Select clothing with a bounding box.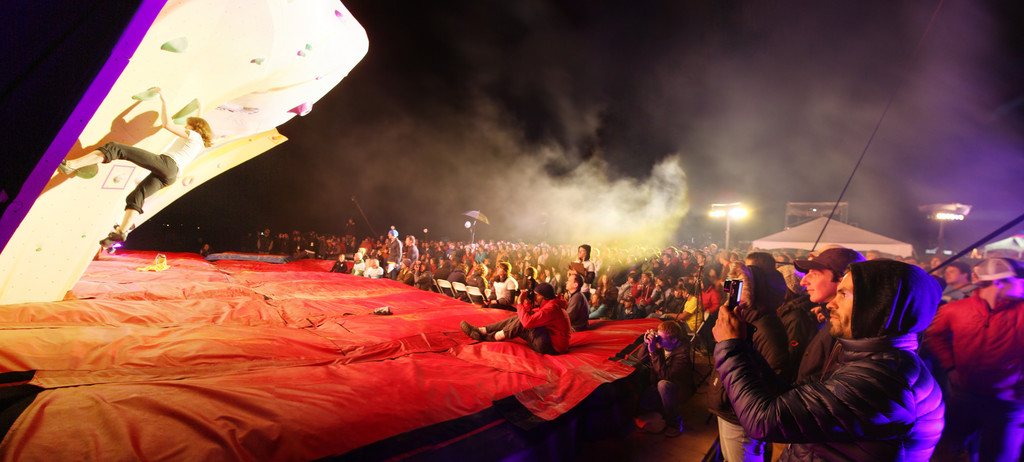
x1=493 y1=263 x2=522 y2=311.
